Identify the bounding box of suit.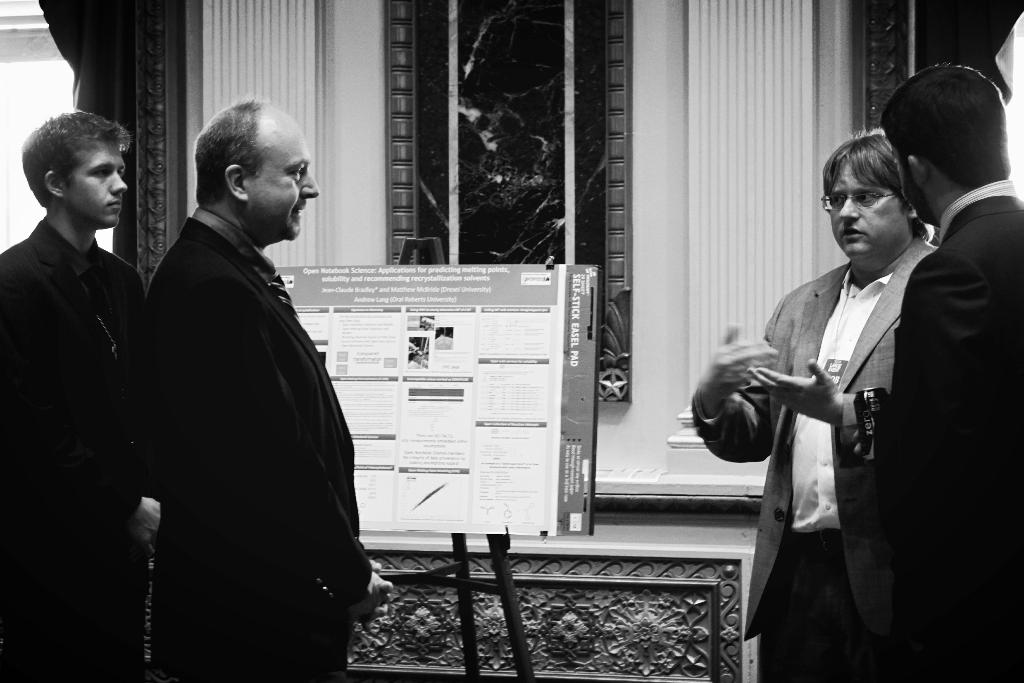
872 177 1023 682.
